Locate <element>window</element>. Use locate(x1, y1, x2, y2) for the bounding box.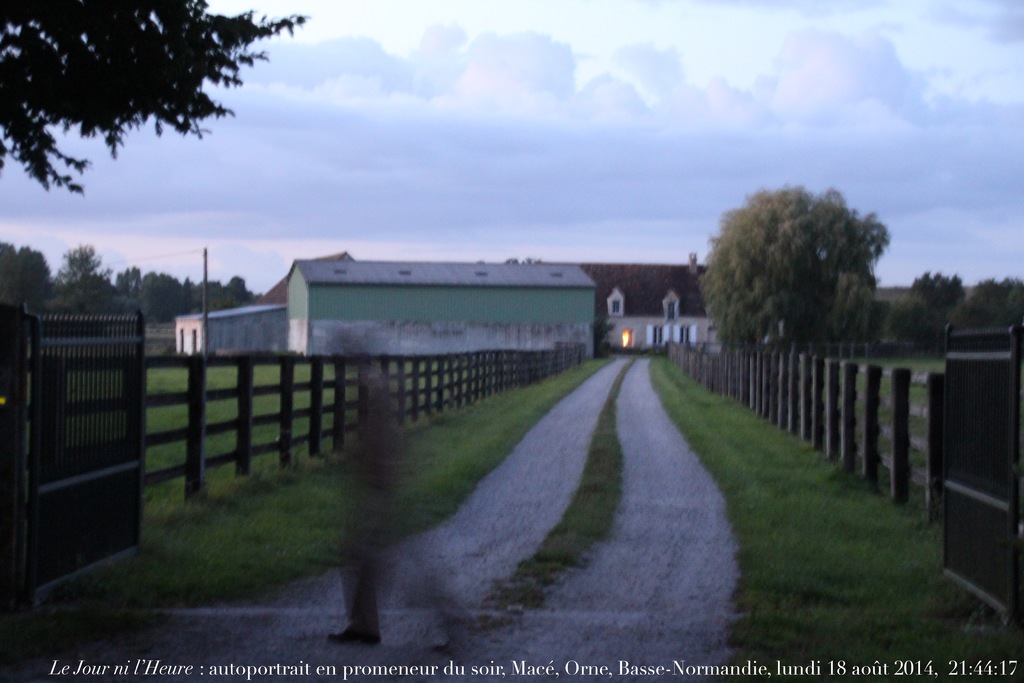
locate(664, 299, 678, 318).
